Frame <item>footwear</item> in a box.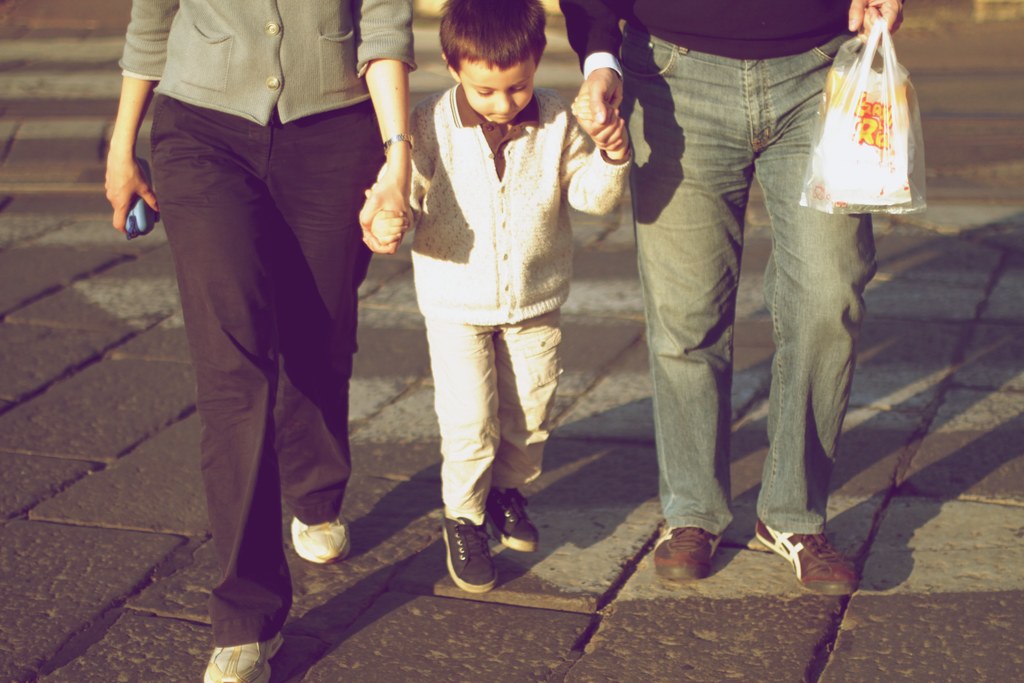
Rect(438, 513, 499, 595).
